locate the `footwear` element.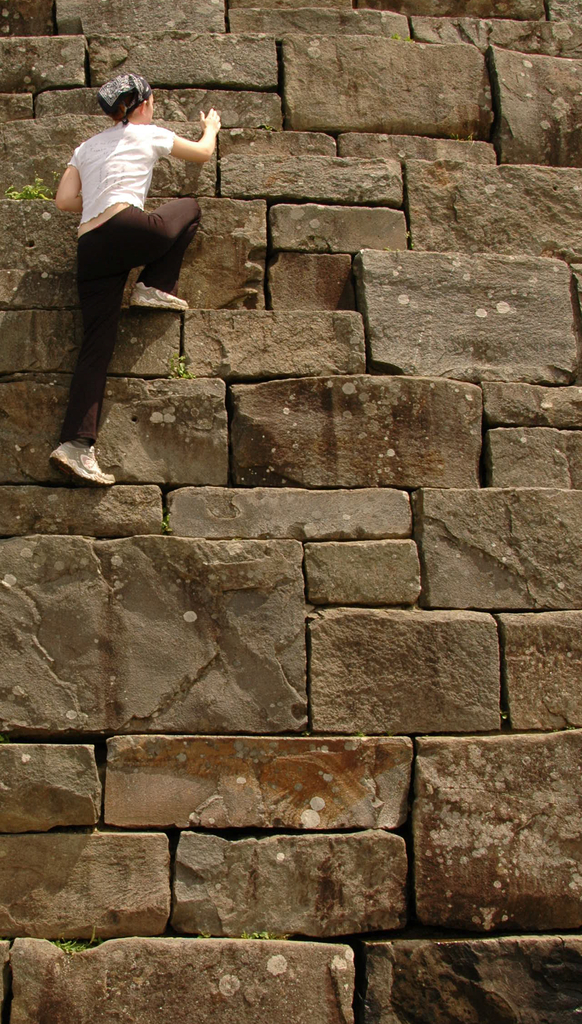
Element bbox: {"left": 35, "top": 425, "right": 113, "bottom": 480}.
